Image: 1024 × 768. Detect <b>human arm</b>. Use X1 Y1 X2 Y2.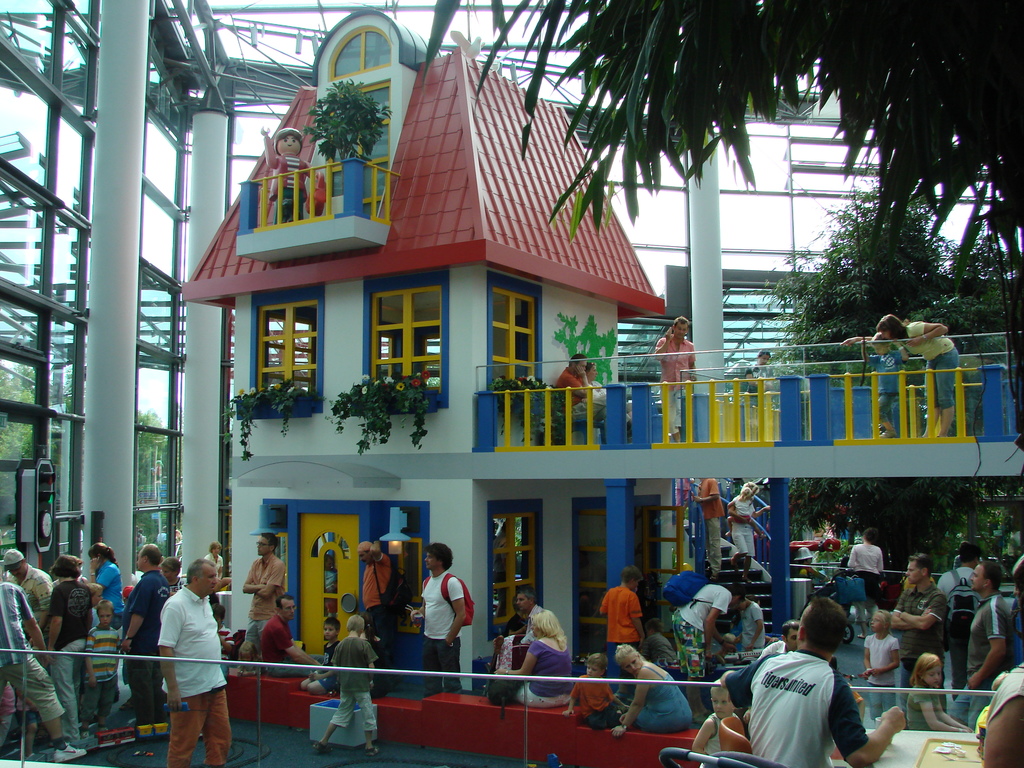
968 611 1005 694.
